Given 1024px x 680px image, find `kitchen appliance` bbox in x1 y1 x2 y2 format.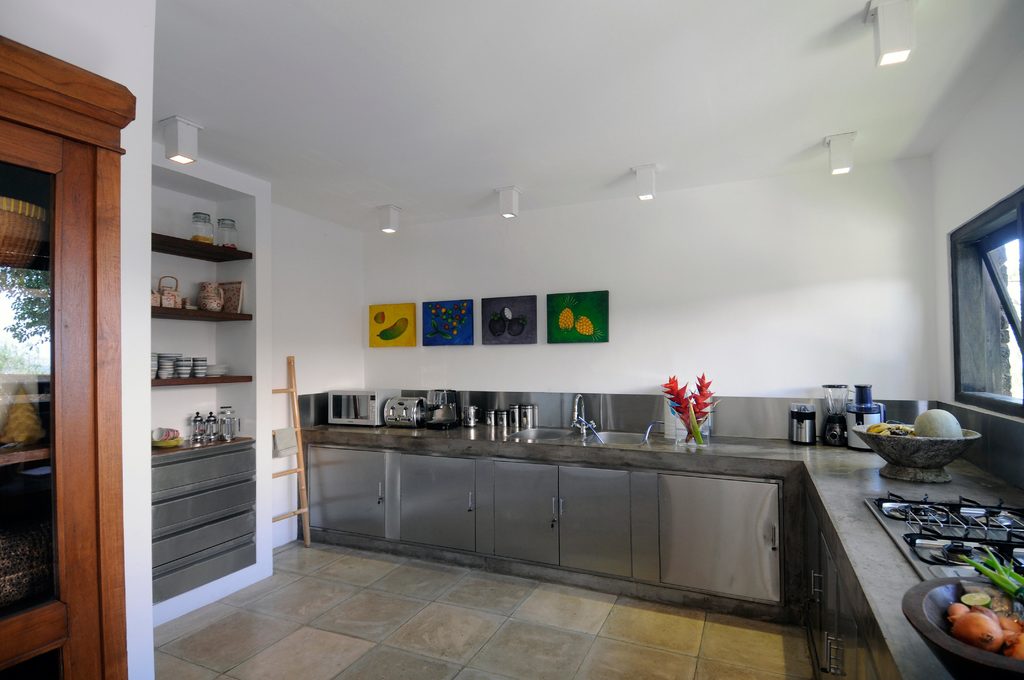
825 384 852 440.
